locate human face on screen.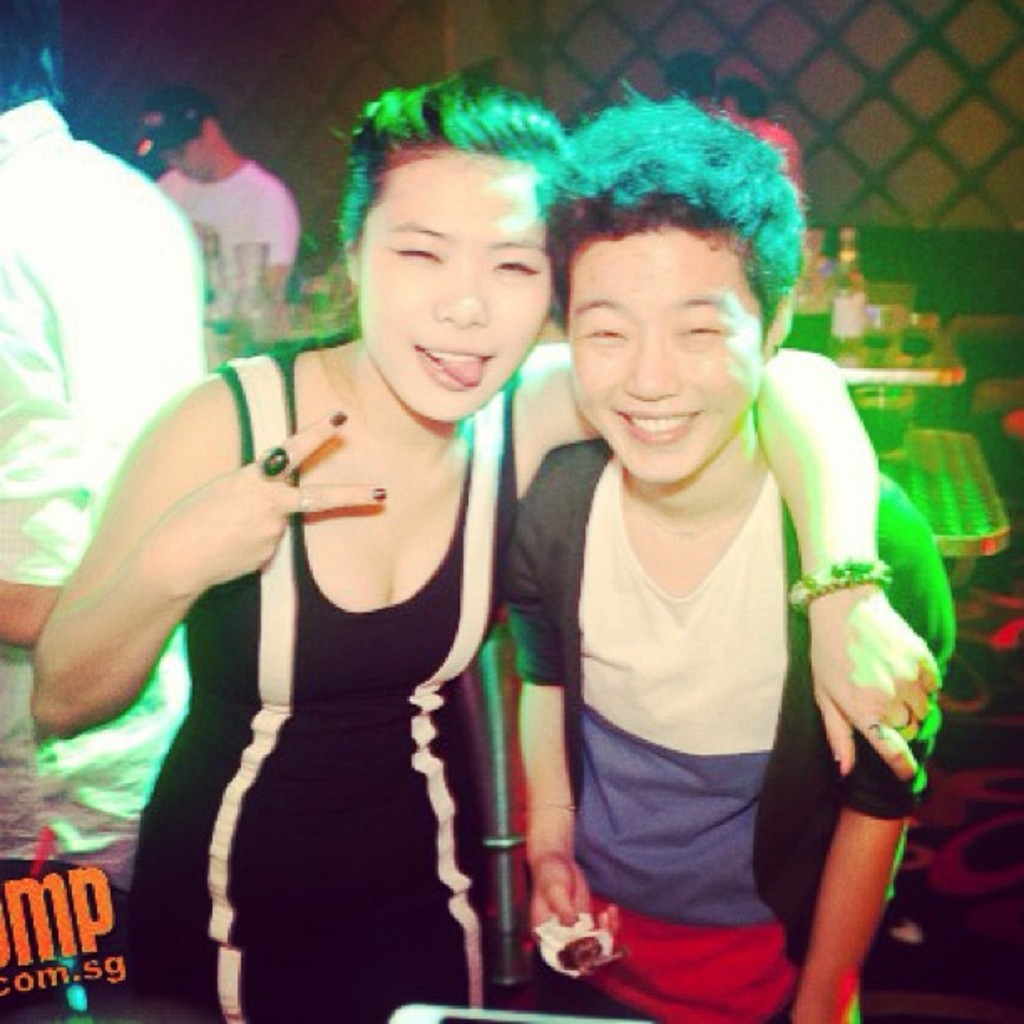
On screen at detection(566, 223, 765, 484).
